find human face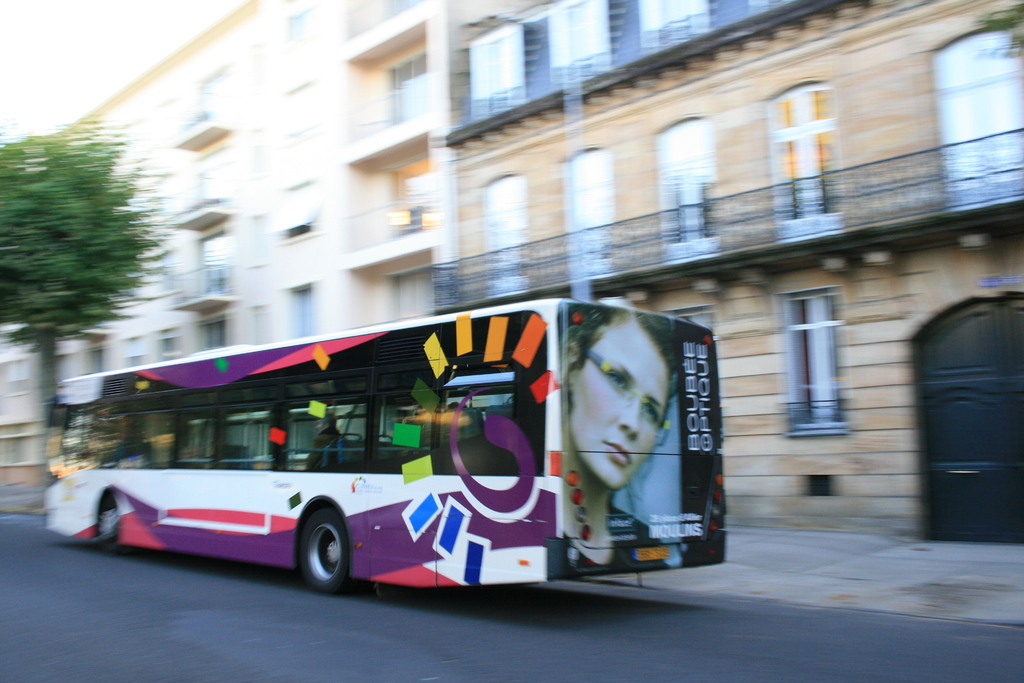
box=[568, 314, 668, 492]
